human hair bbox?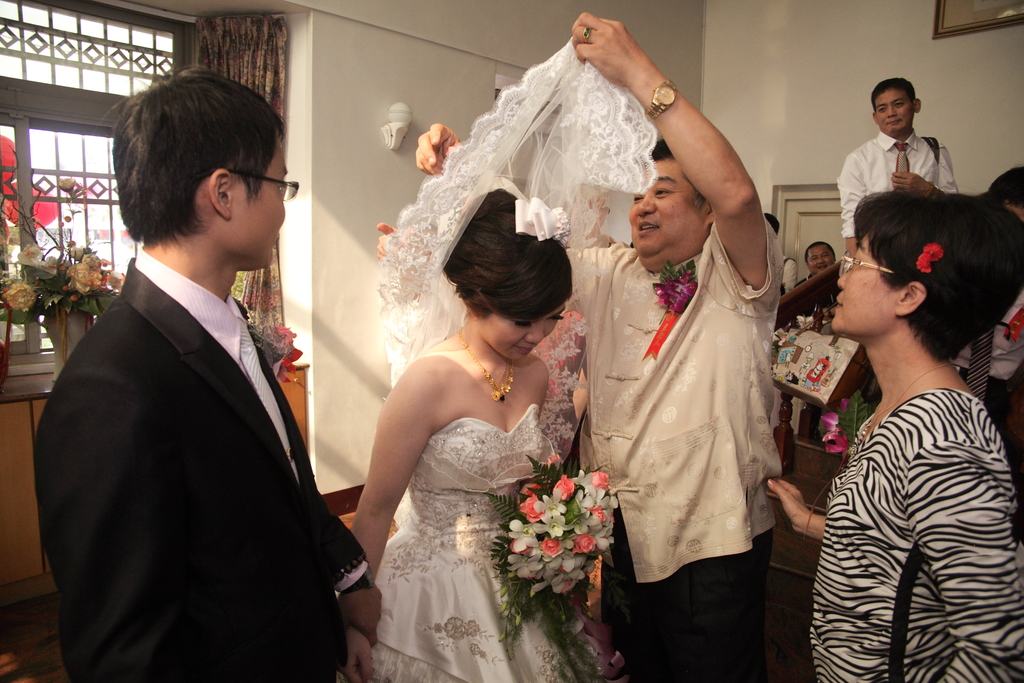
852/181/1019/375
